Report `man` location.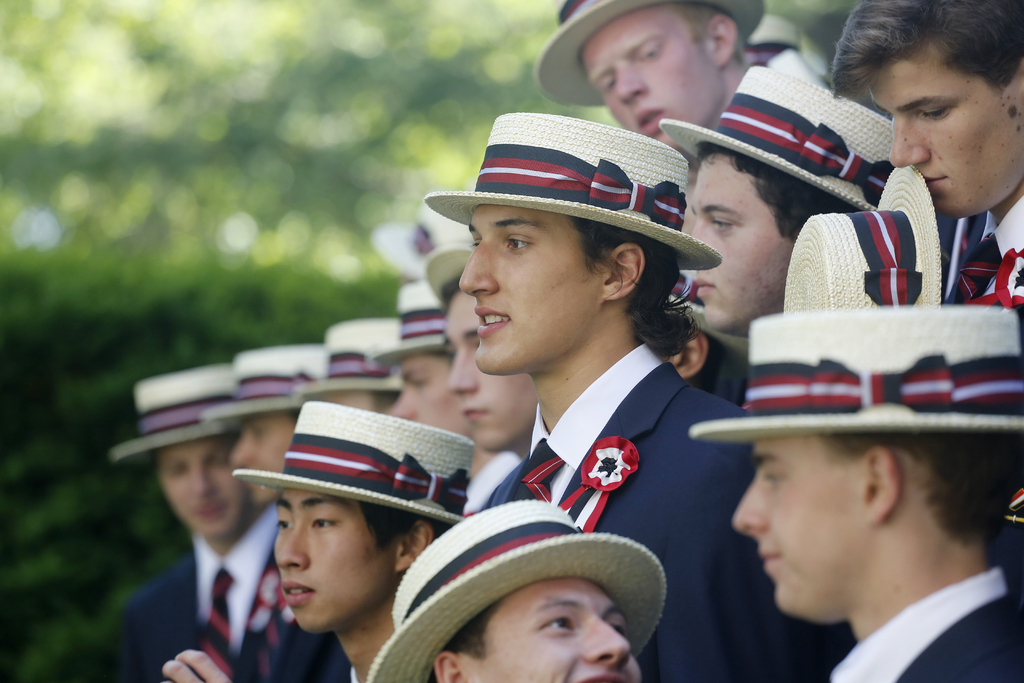
Report: detection(426, 204, 534, 471).
